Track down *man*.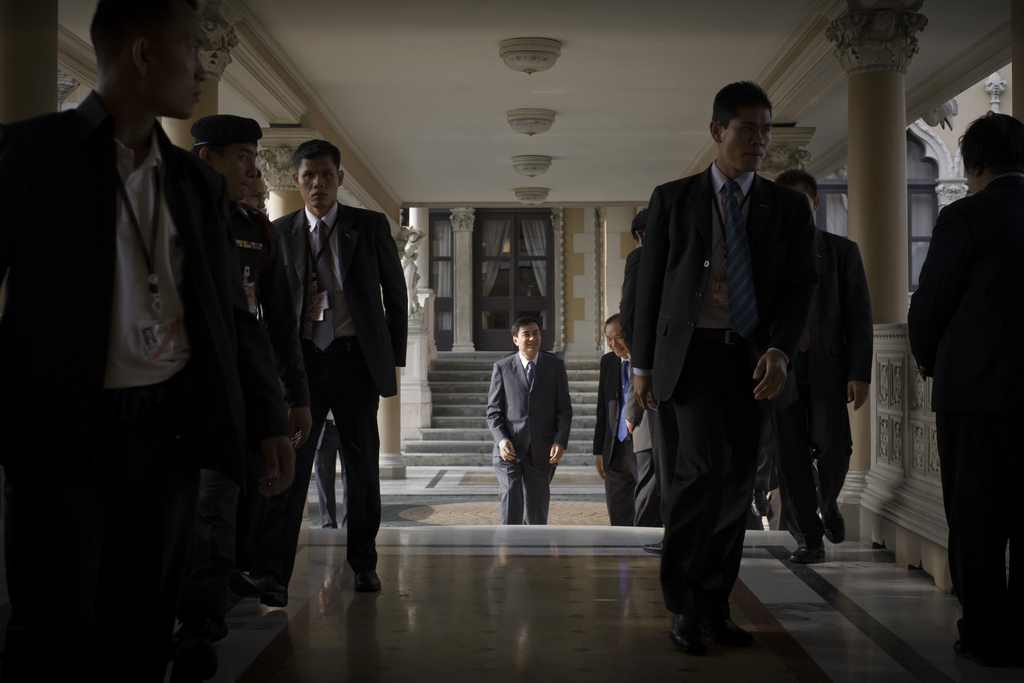
Tracked to 767:167:872:559.
